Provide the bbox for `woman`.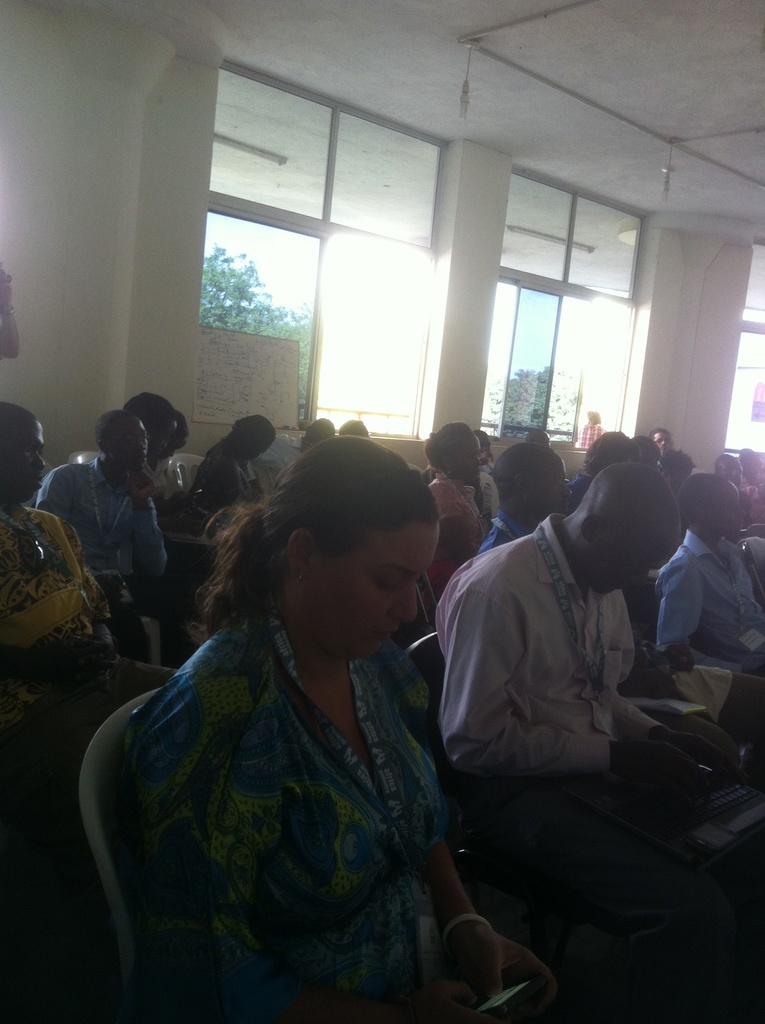
<bbox>748, 443, 764, 527</bbox>.
